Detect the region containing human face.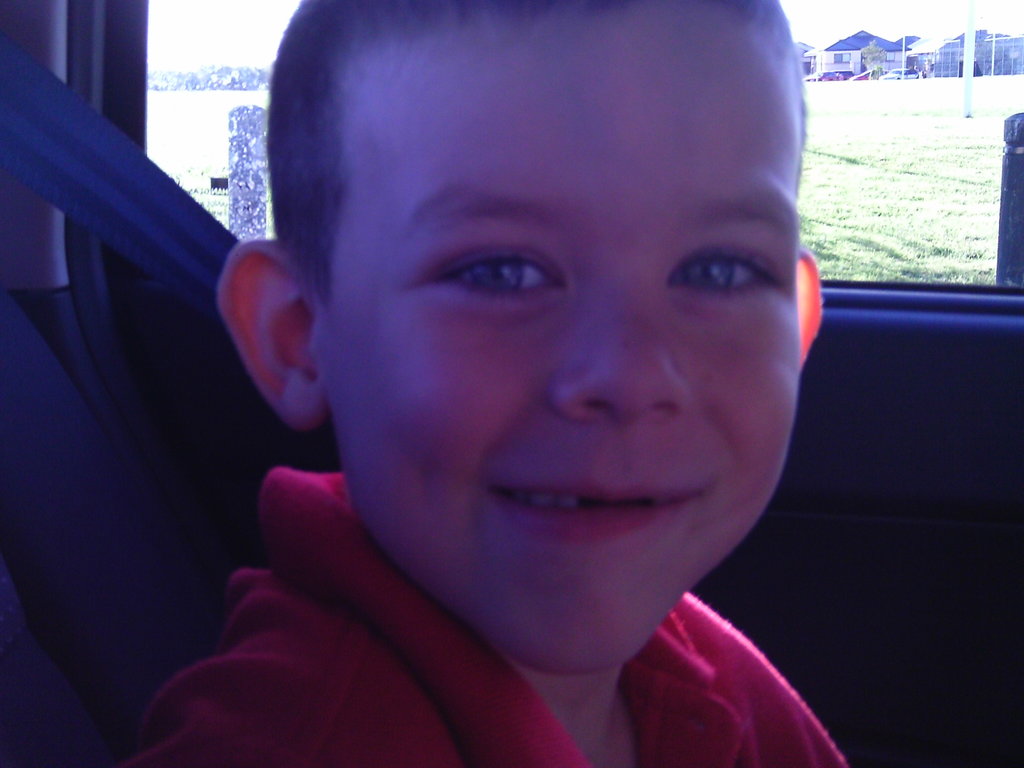
<bbox>329, 0, 805, 678</bbox>.
